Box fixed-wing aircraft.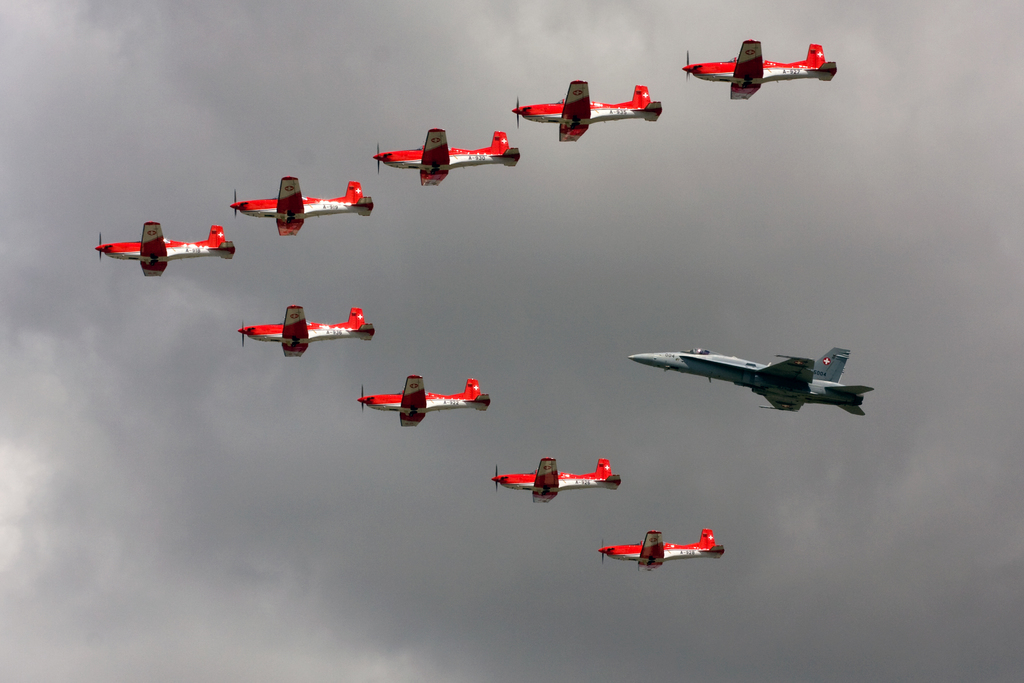
(371,126,518,186).
